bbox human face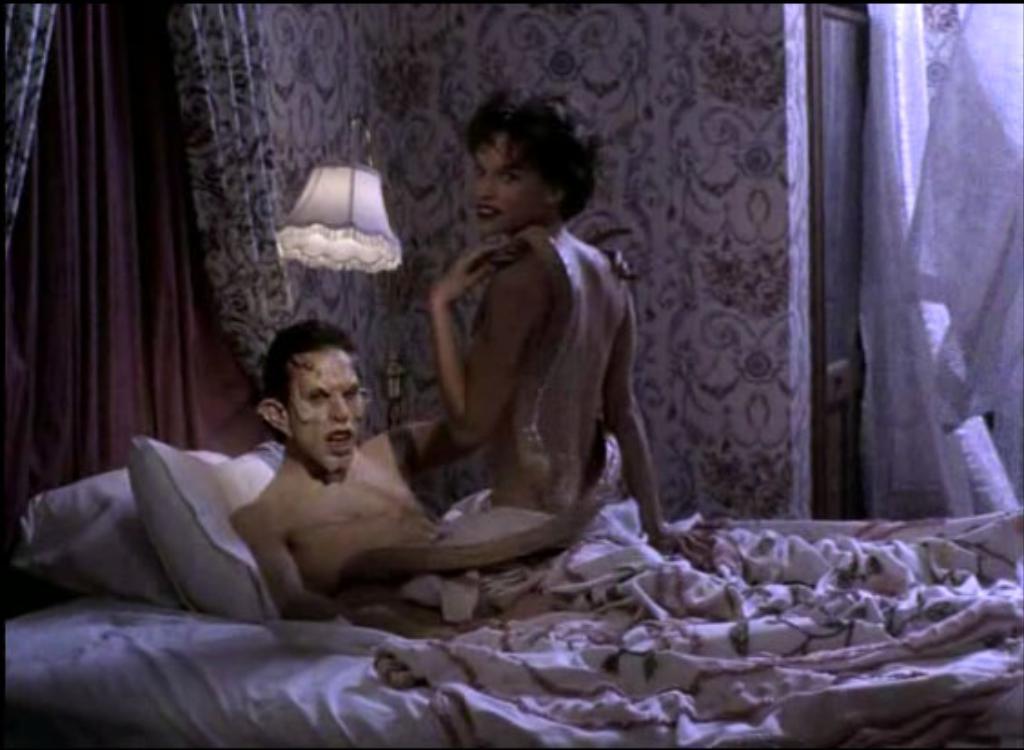
474, 131, 550, 232
